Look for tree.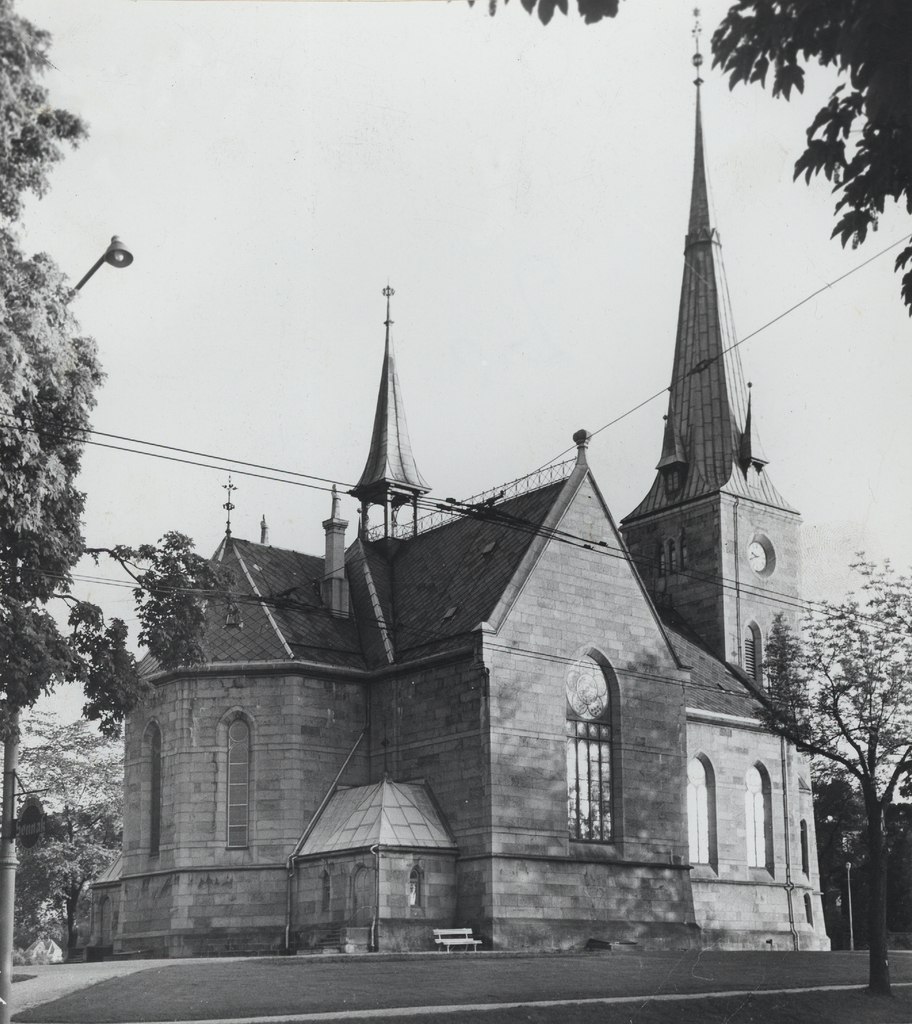
Found: (left=781, top=556, right=902, bottom=888).
